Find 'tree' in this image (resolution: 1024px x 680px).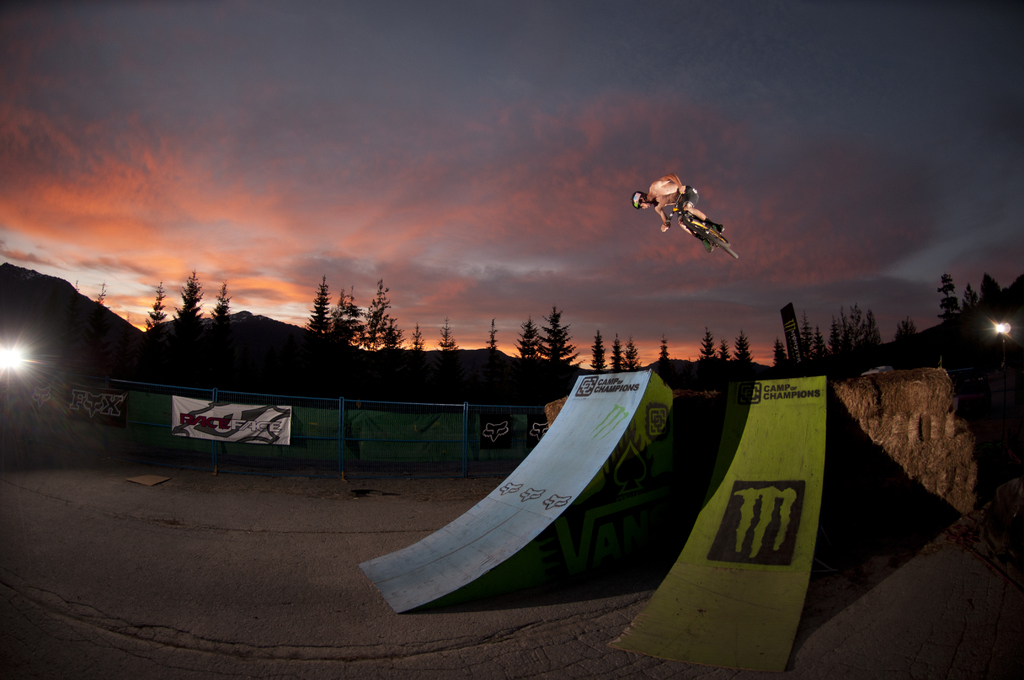
895, 316, 917, 341.
